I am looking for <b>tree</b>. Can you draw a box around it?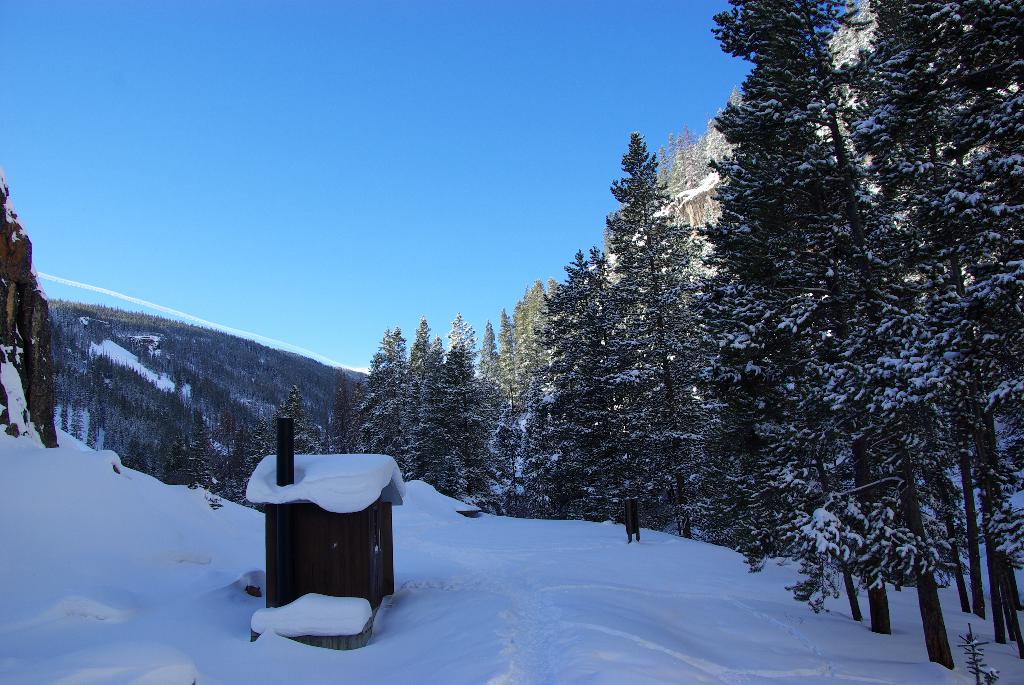
Sure, the bounding box is [427, 310, 492, 496].
